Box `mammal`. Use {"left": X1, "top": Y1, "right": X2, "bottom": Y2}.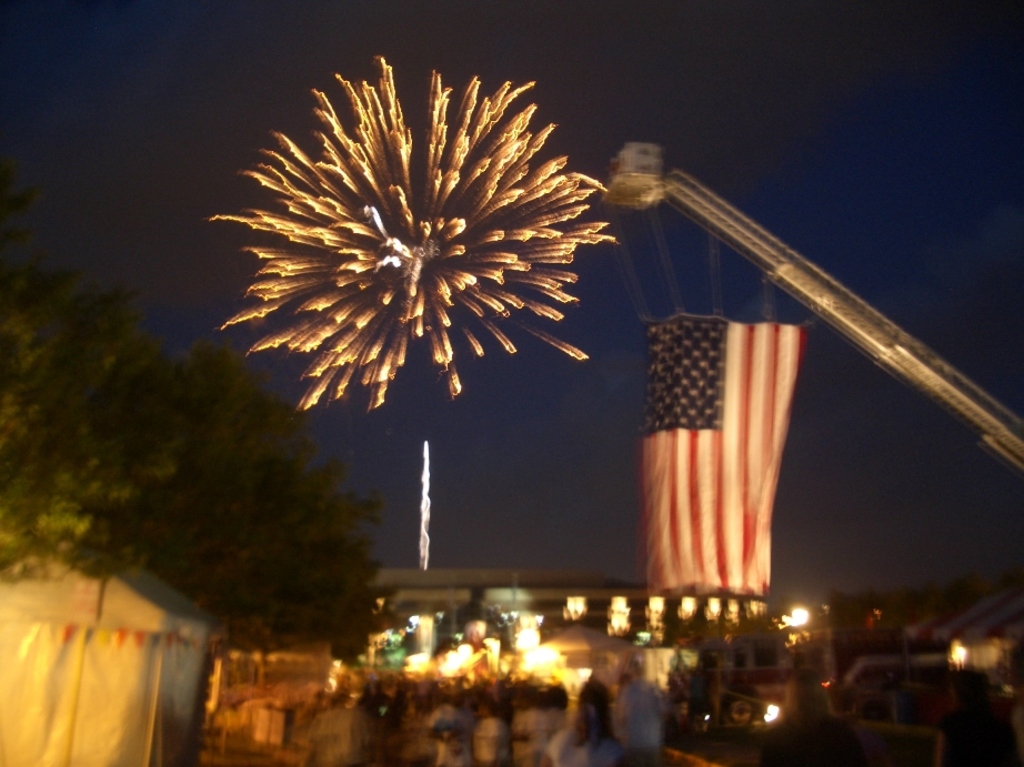
{"left": 760, "top": 667, "right": 867, "bottom": 766}.
